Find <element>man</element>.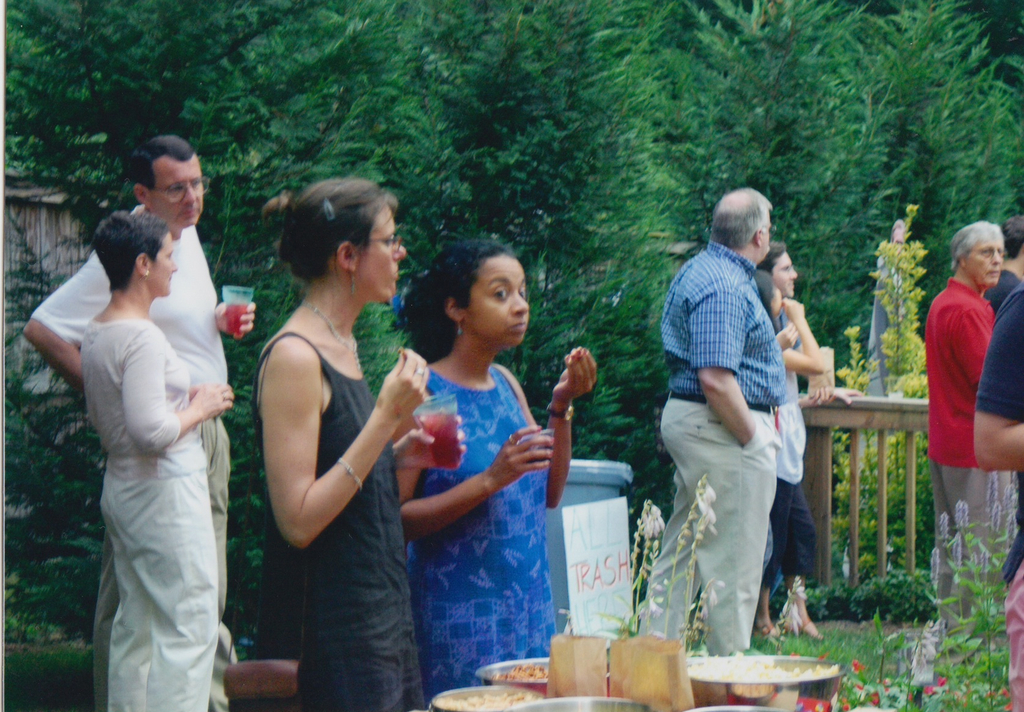
box(650, 177, 835, 649).
